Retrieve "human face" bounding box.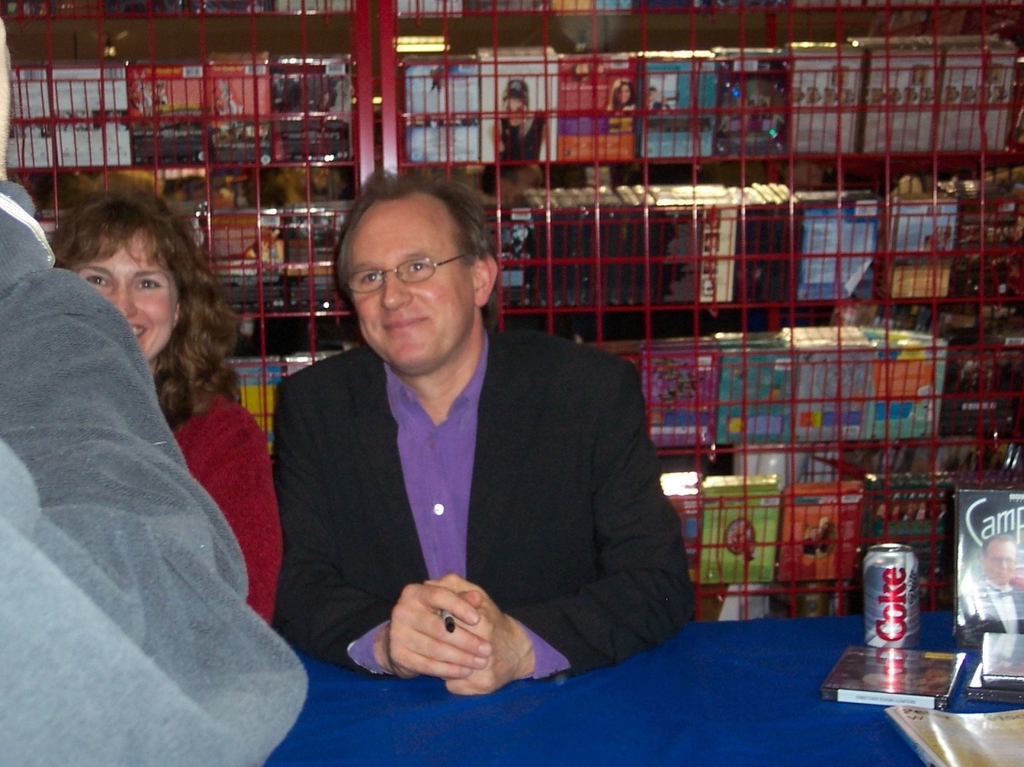
Bounding box: {"left": 73, "top": 240, "right": 175, "bottom": 368}.
